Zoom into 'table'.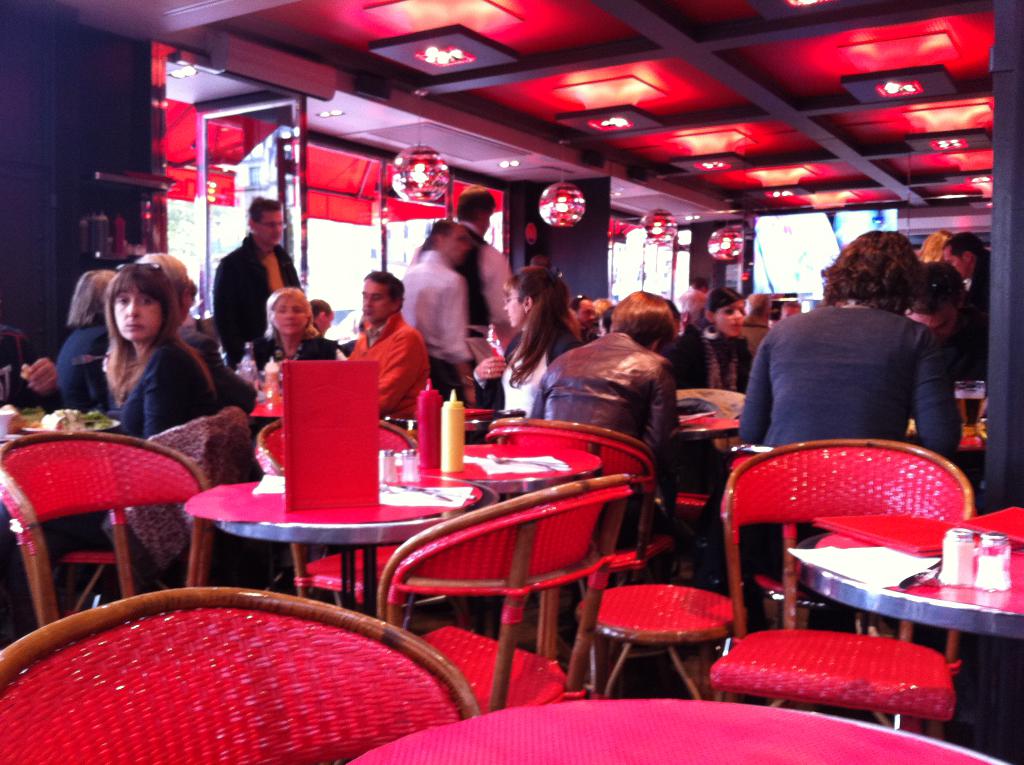
Zoom target: bbox(679, 417, 738, 440).
